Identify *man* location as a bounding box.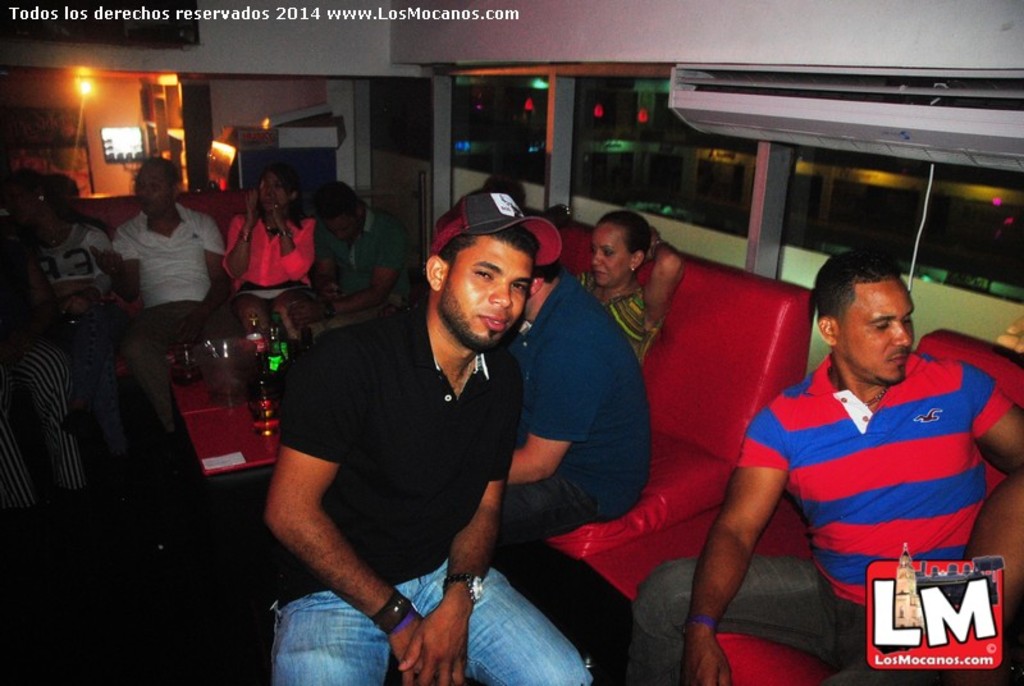
region(253, 189, 602, 669).
